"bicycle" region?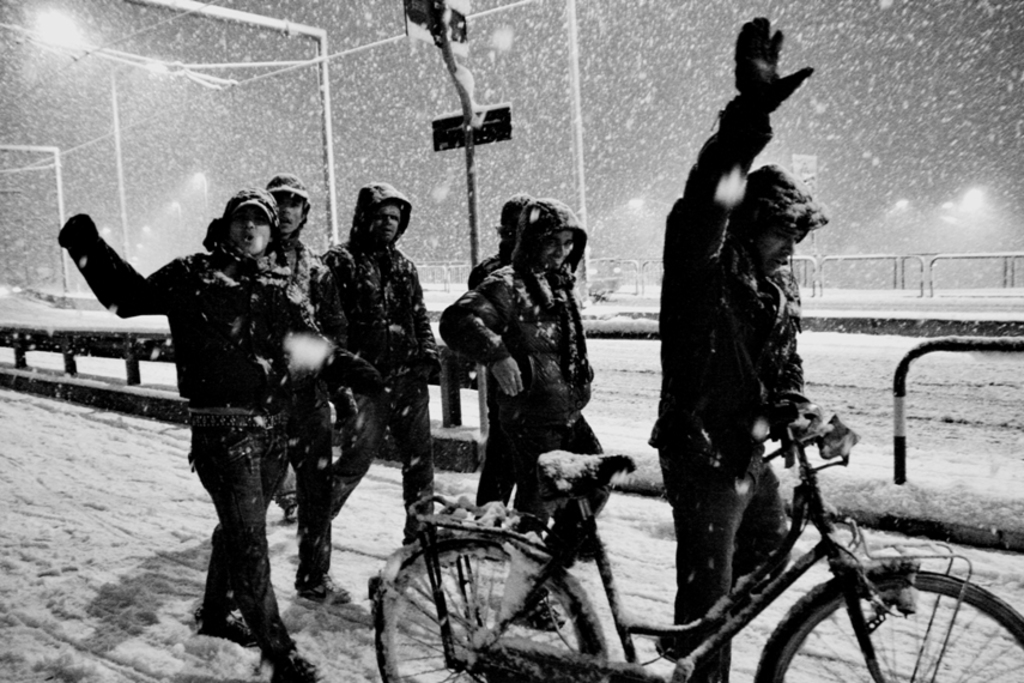
{"left": 365, "top": 359, "right": 1020, "bottom": 682}
